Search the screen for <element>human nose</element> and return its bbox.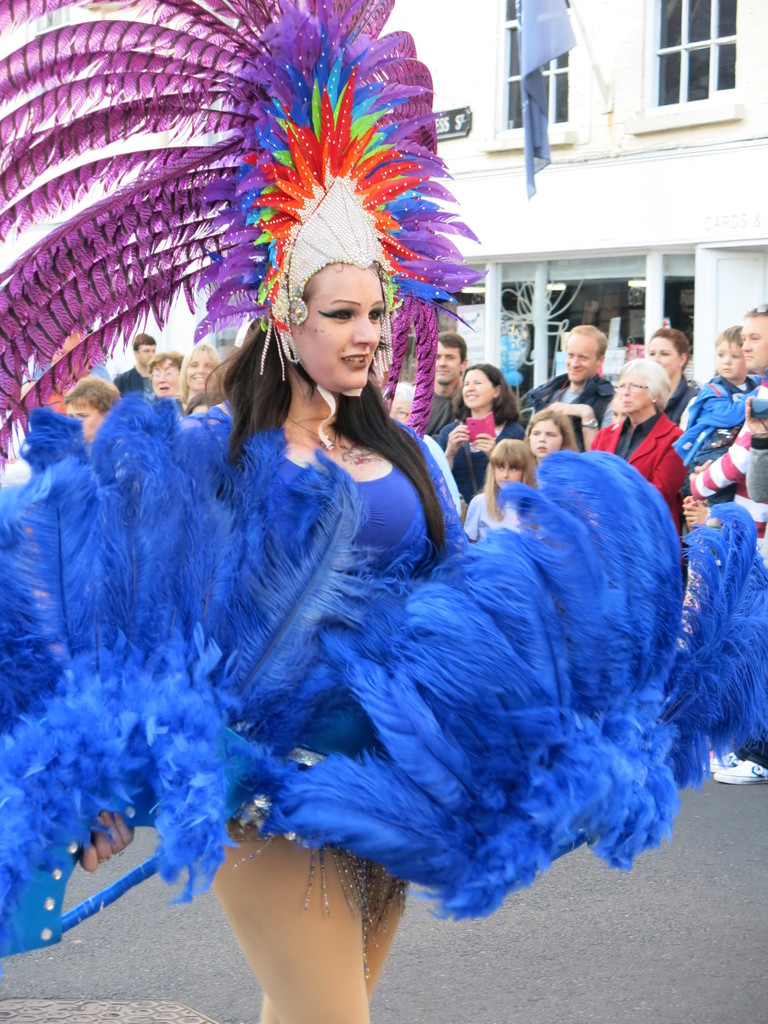
Found: <box>536,432,546,443</box>.
